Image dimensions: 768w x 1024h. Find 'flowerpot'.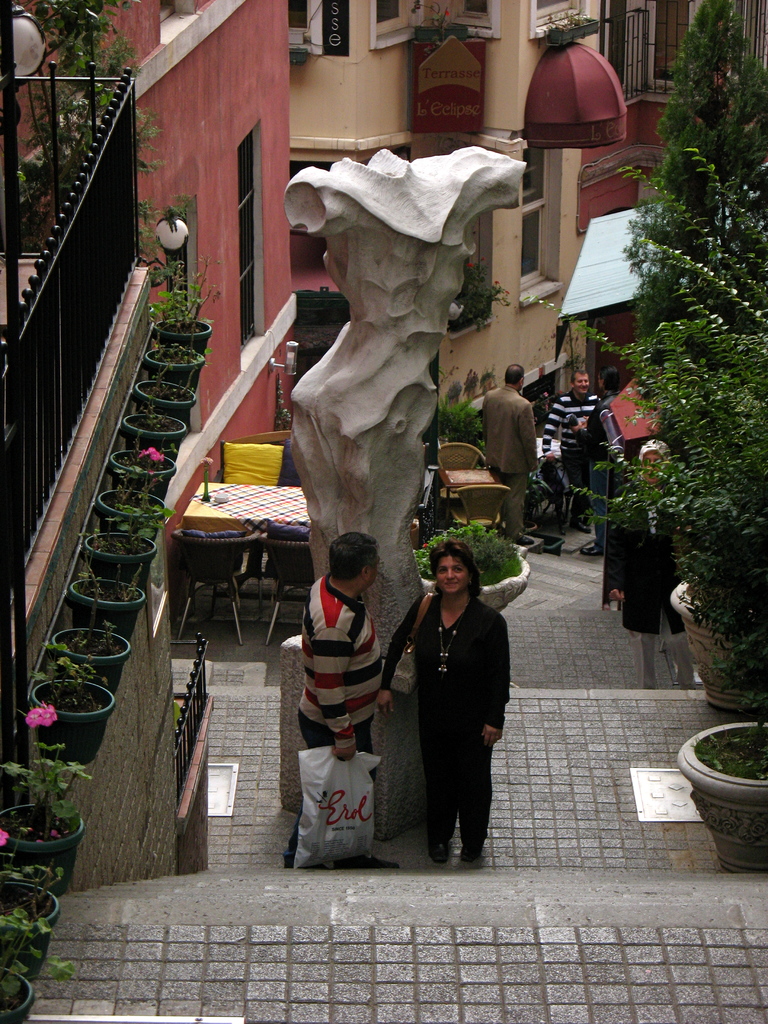
rect(95, 481, 161, 545).
